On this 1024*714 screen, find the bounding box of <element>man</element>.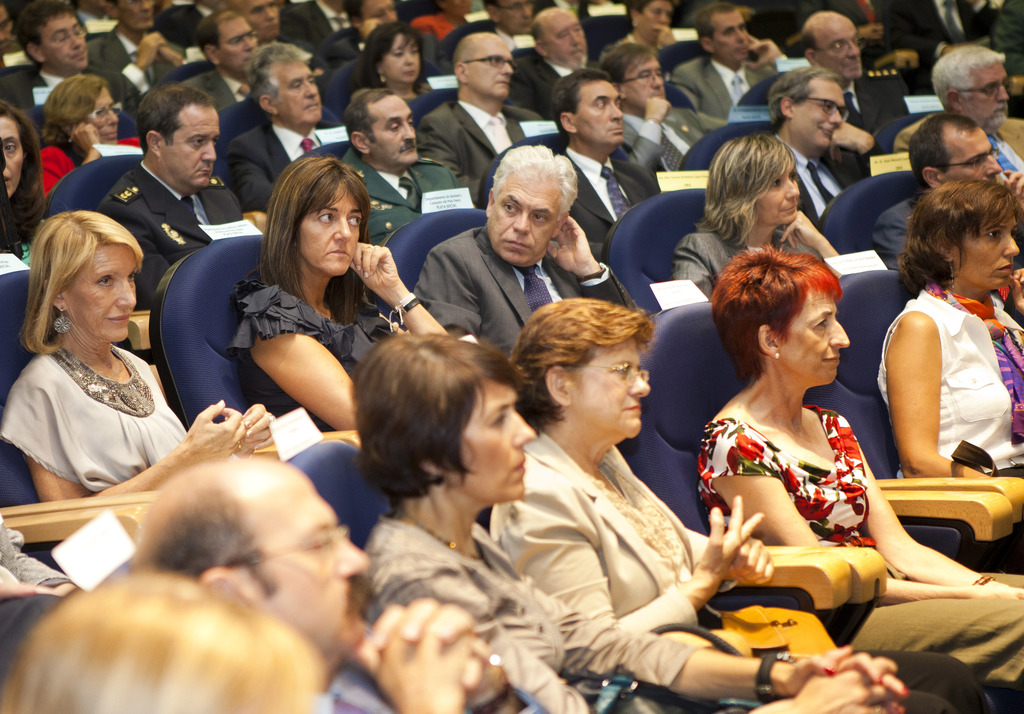
Bounding box: pyautogui.locateOnScreen(600, 45, 748, 187).
